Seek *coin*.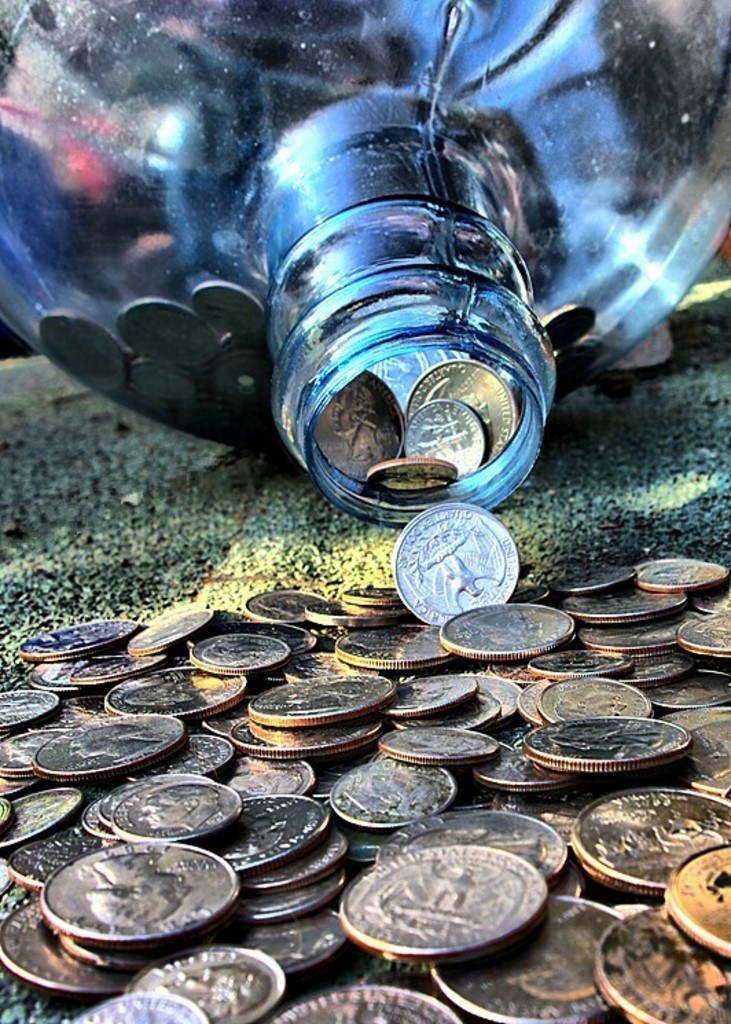
x1=225, y1=713, x2=387, y2=759.
